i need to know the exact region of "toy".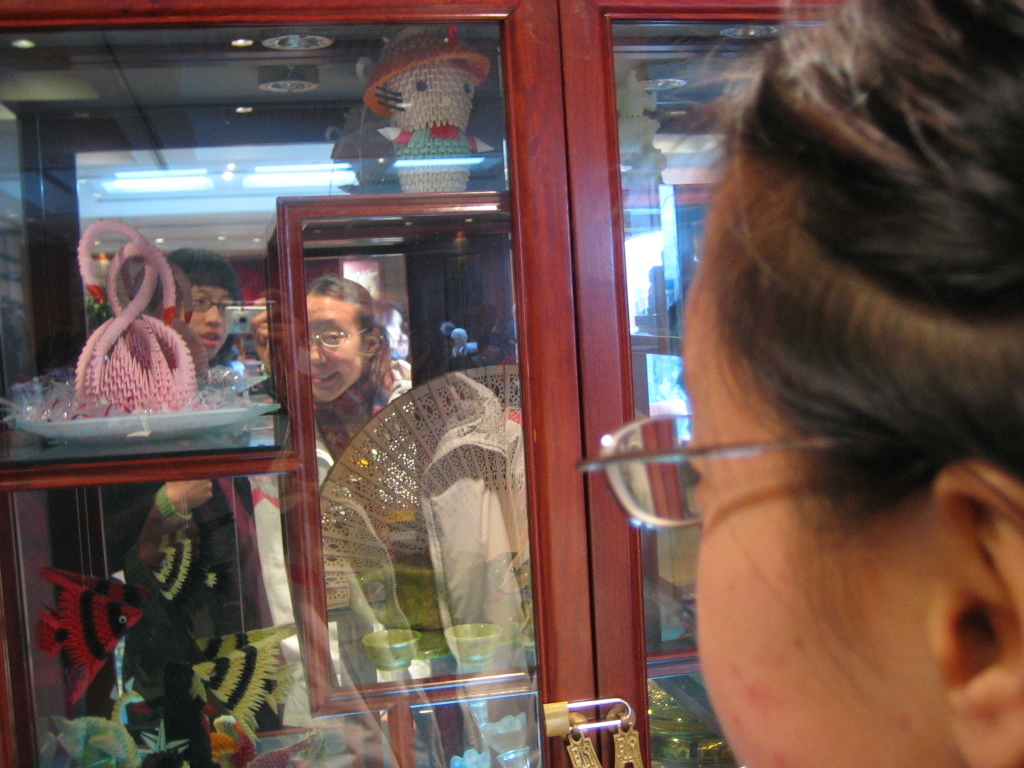
Region: crop(364, 23, 496, 190).
